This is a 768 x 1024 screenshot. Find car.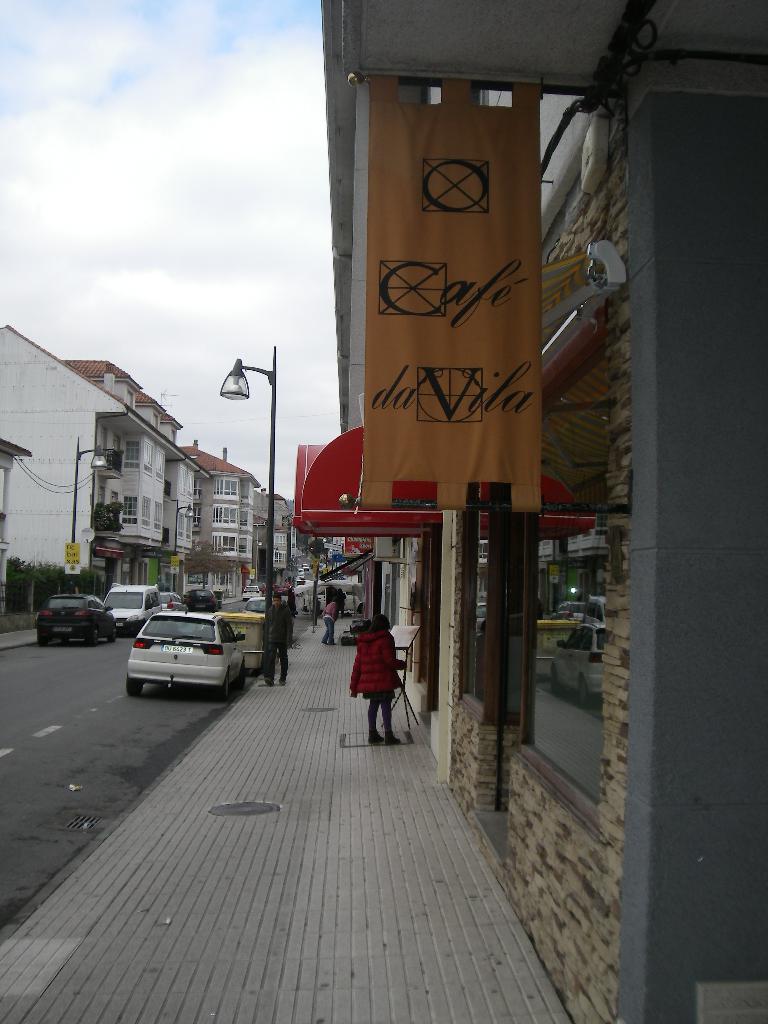
Bounding box: Rect(240, 585, 261, 597).
